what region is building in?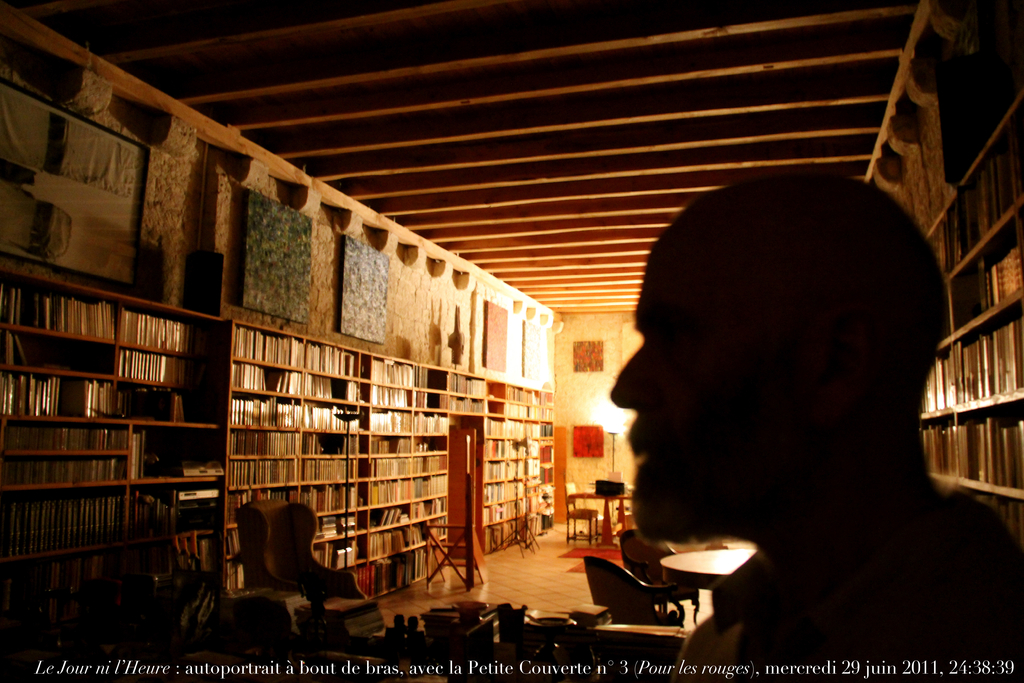
Rect(0, 0, 1023, 682).
